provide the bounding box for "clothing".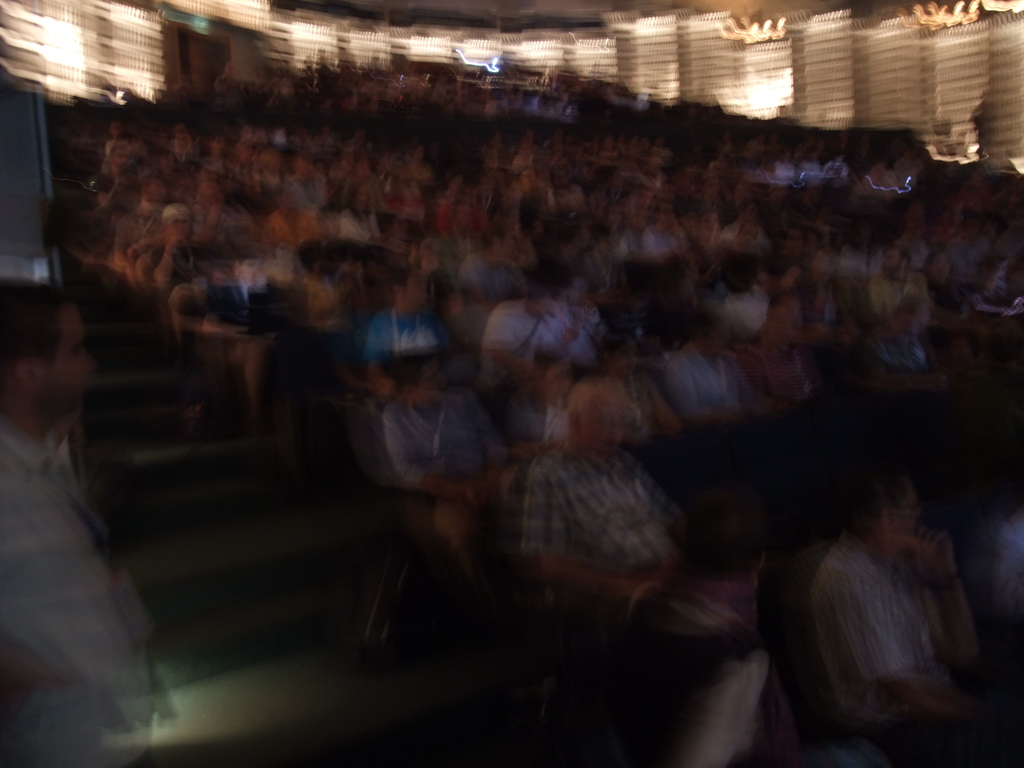
[619,578,768,767].
